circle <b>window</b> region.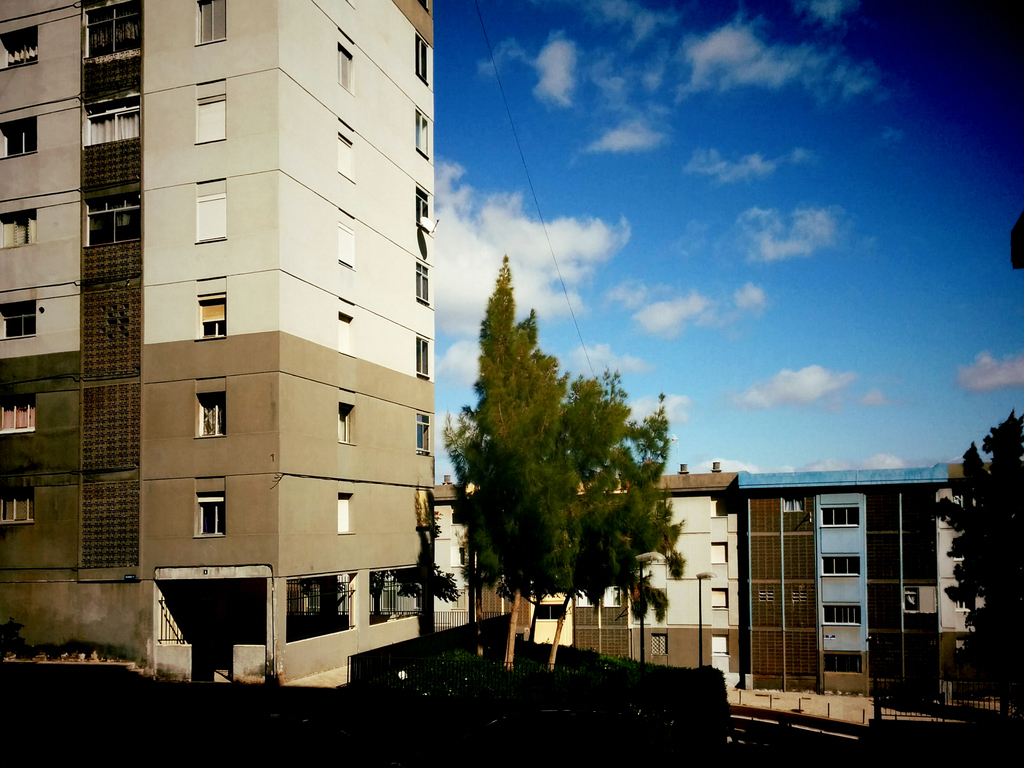
Region: box(78, 100, 147, 148).
